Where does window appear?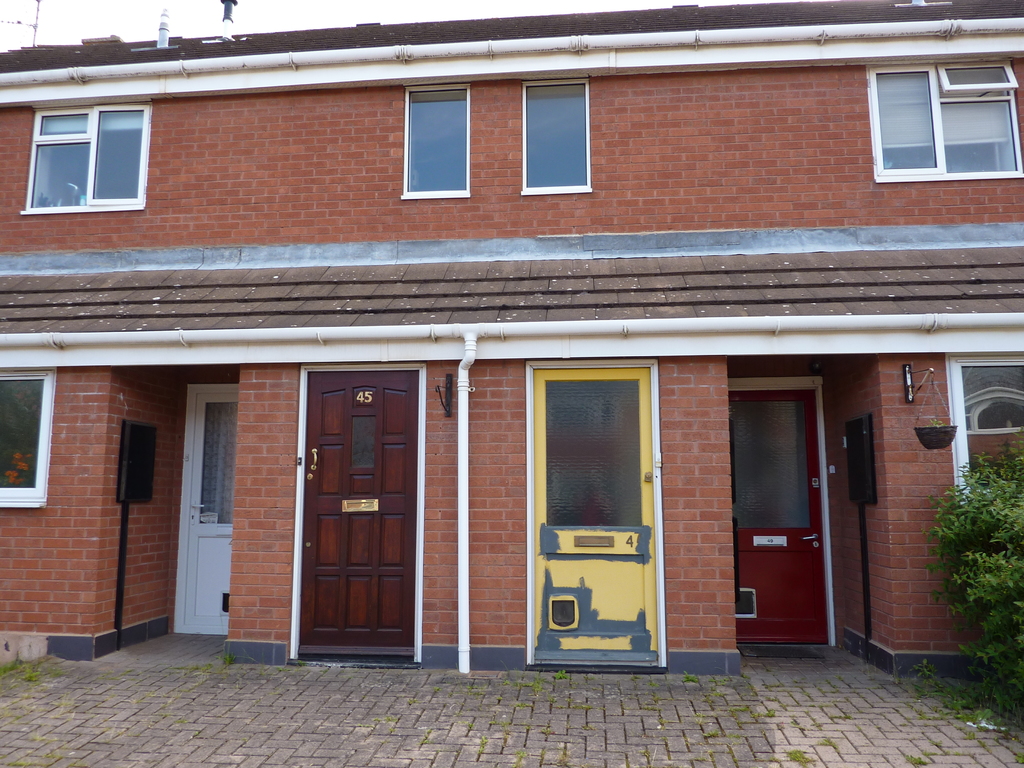
Appears at (935,349,1023,512).
